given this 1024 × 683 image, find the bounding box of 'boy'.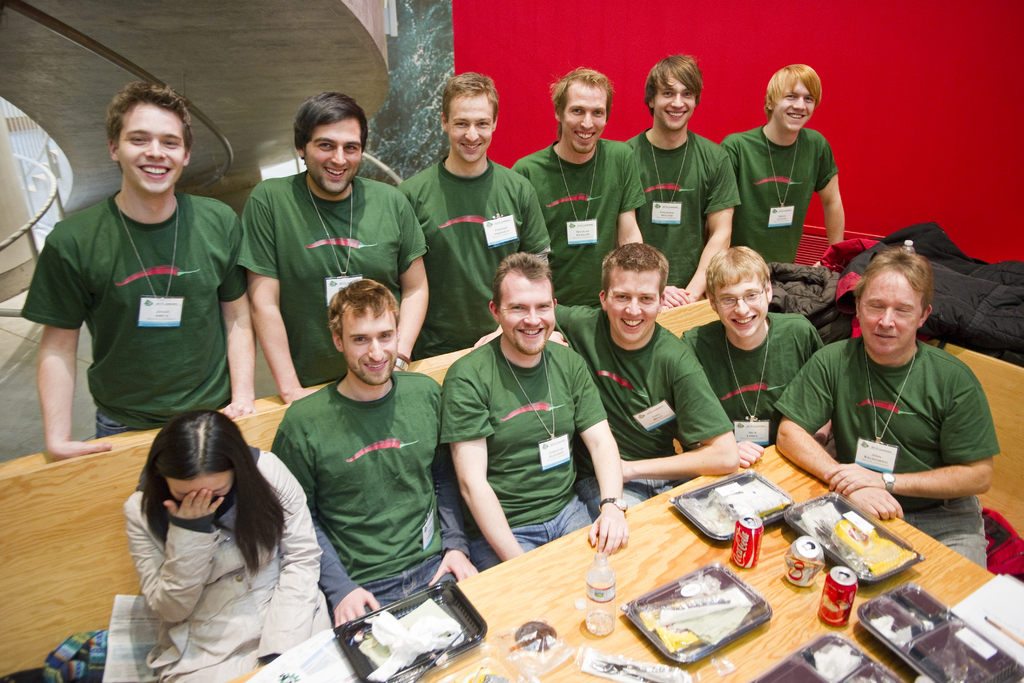
444:251:624:566.
